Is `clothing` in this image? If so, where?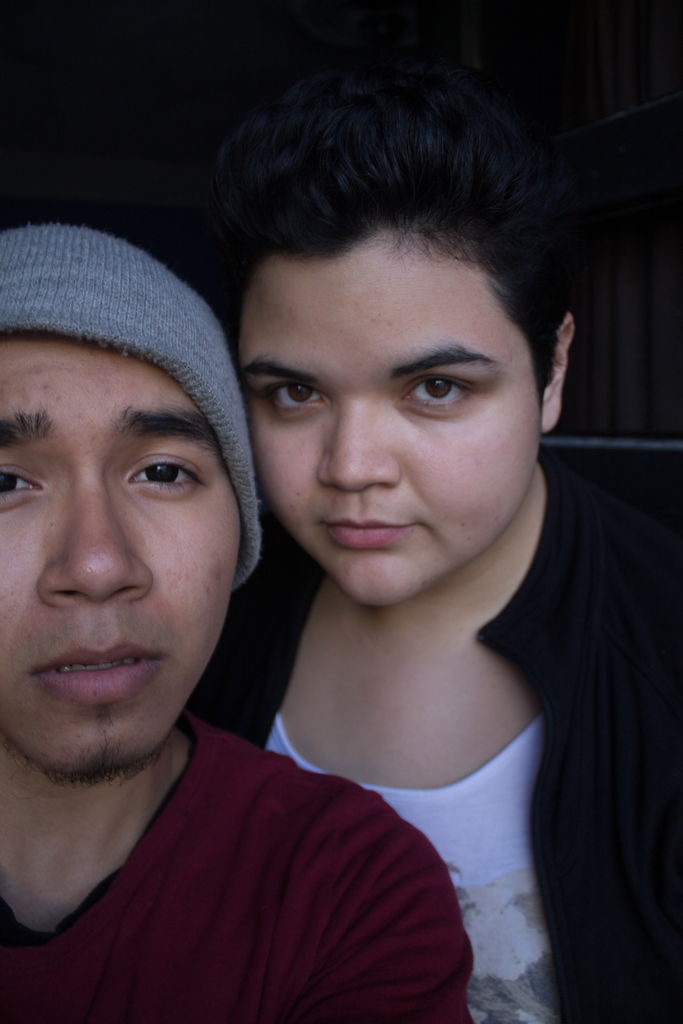
Yes, at <bbox>260, 701, 553, 1023</bbox>.
